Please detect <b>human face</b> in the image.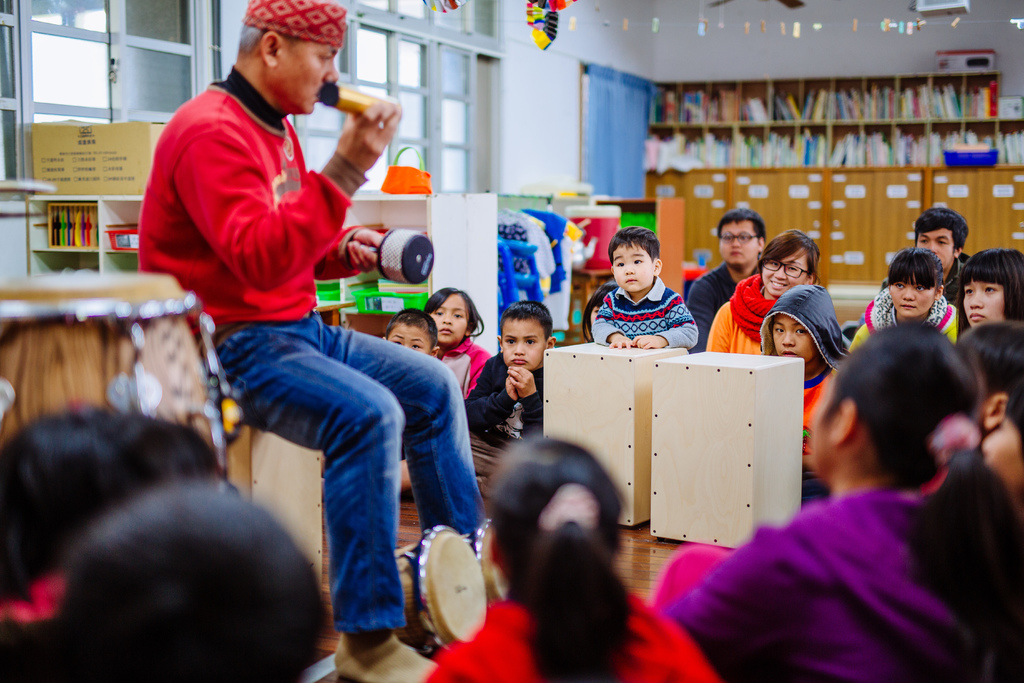
bbox=[717, 220, 762, 267].
